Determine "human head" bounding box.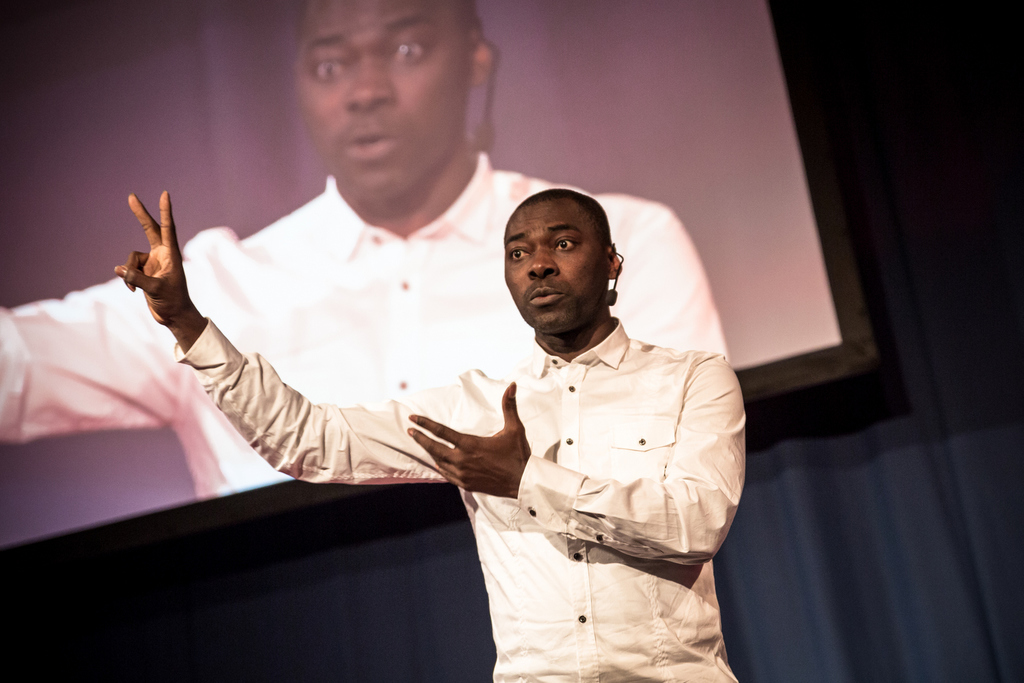
Determined: 481, 179, 633, 355.
